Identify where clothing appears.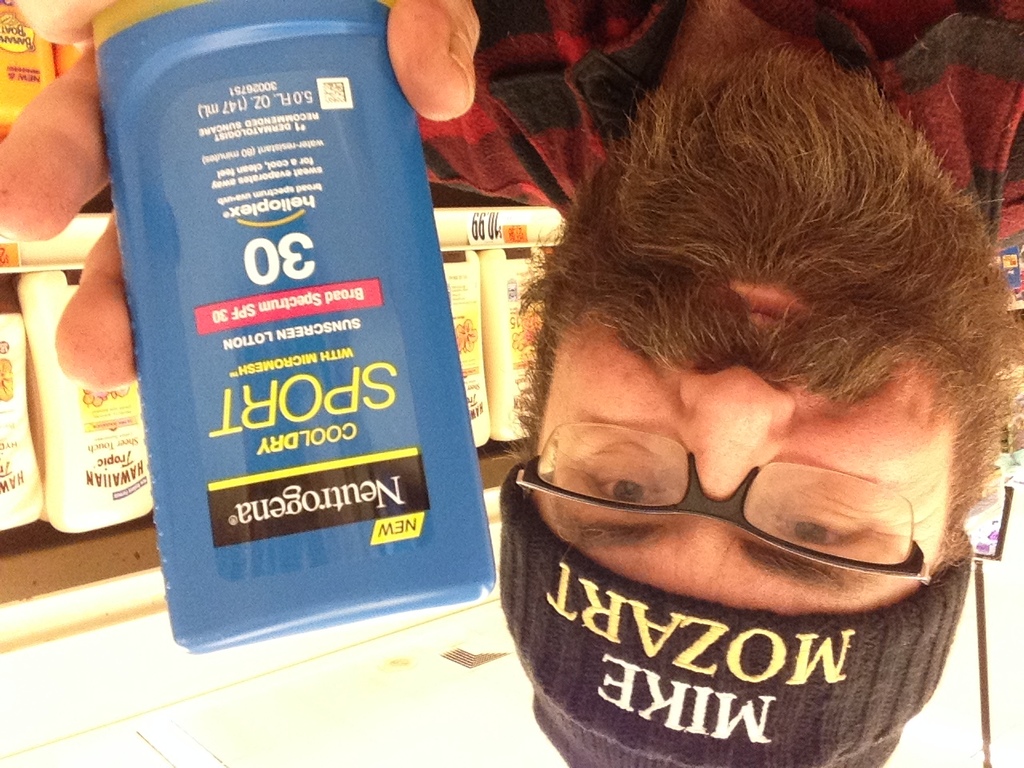
Appears at x1=417, y1=0, x2=1023, y2=212.
